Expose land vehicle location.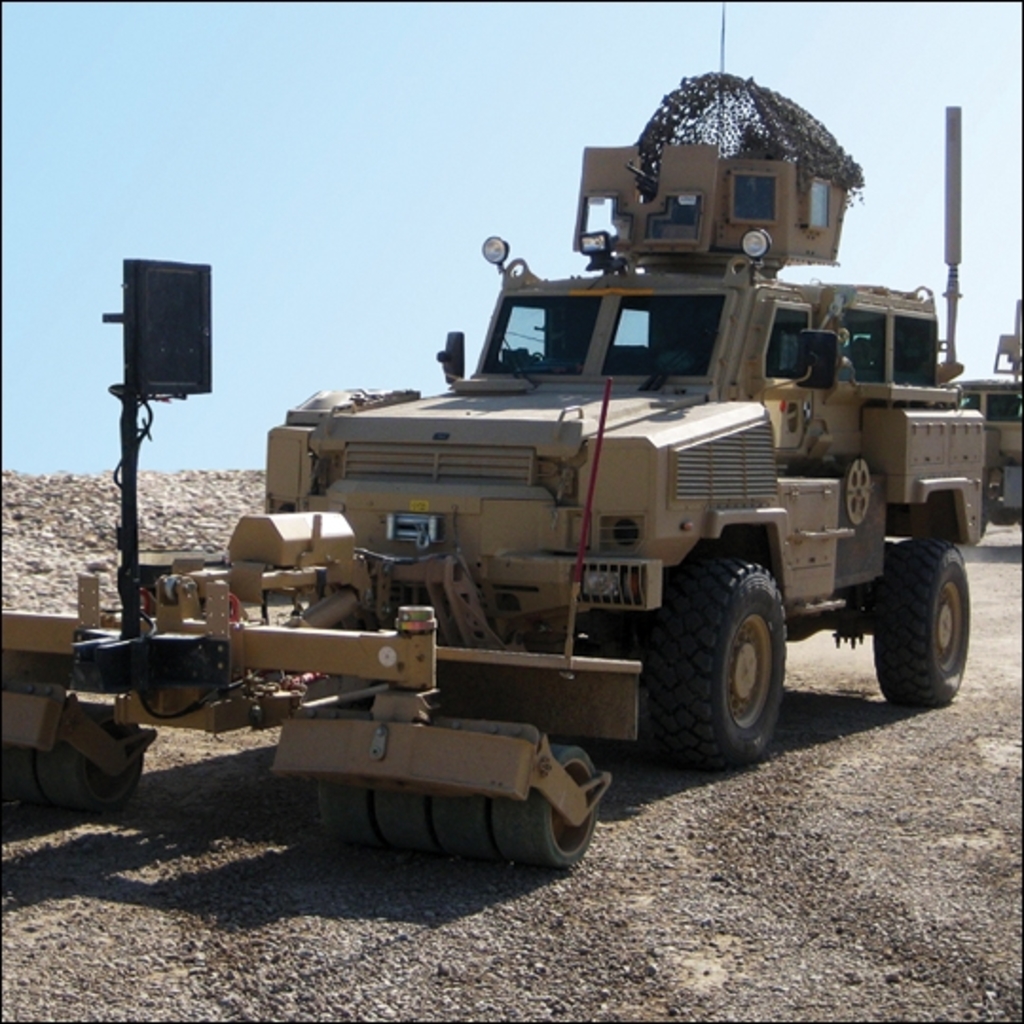
Exposed at detection(948, 313, 1022, 529).
